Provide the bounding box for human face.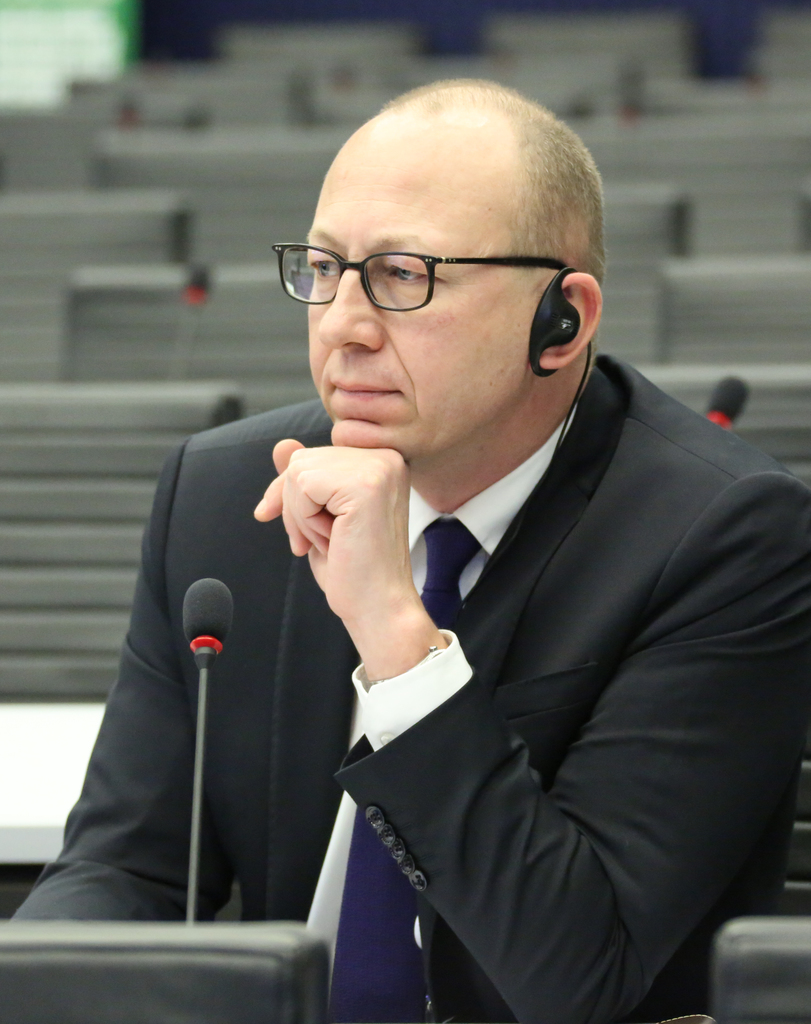
bbox=[308, 111, 539, 458].
